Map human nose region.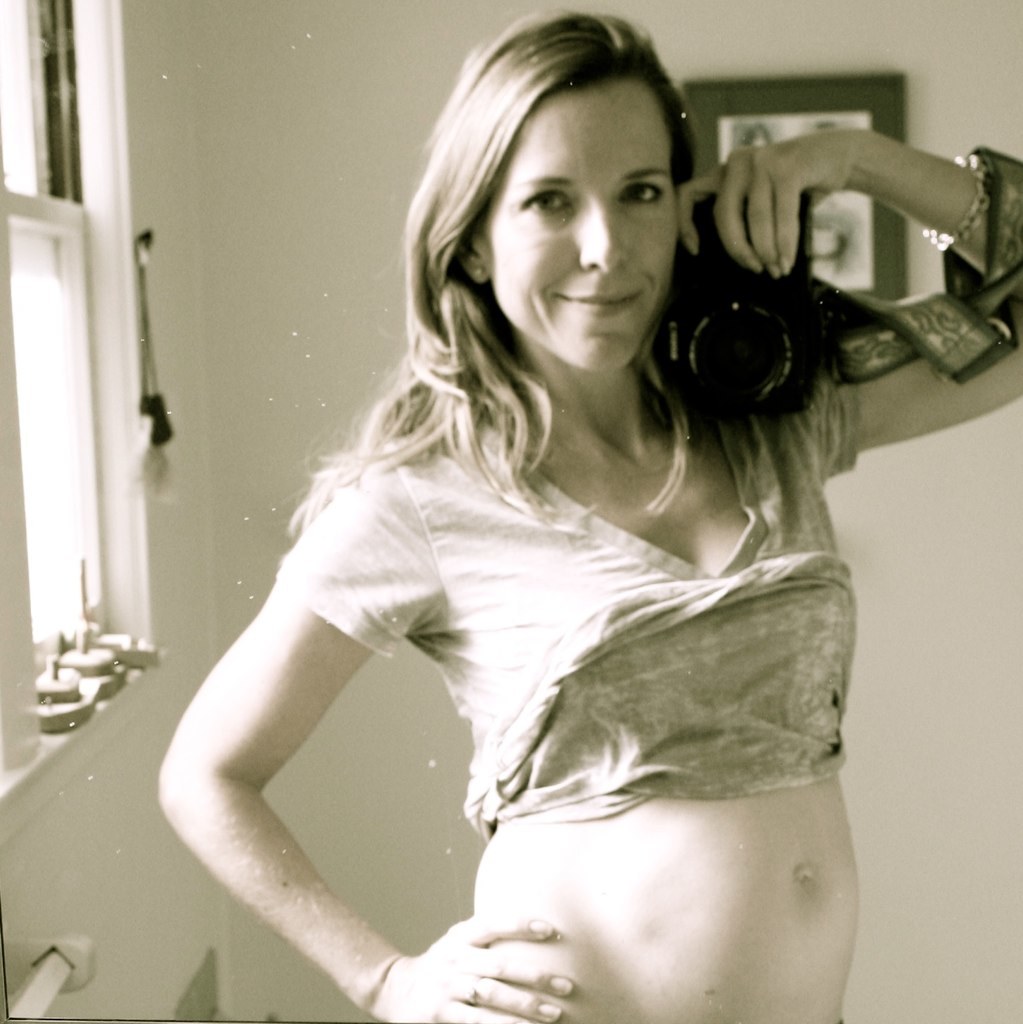
Mapped to l=581, t=203, r=633, b=272.
